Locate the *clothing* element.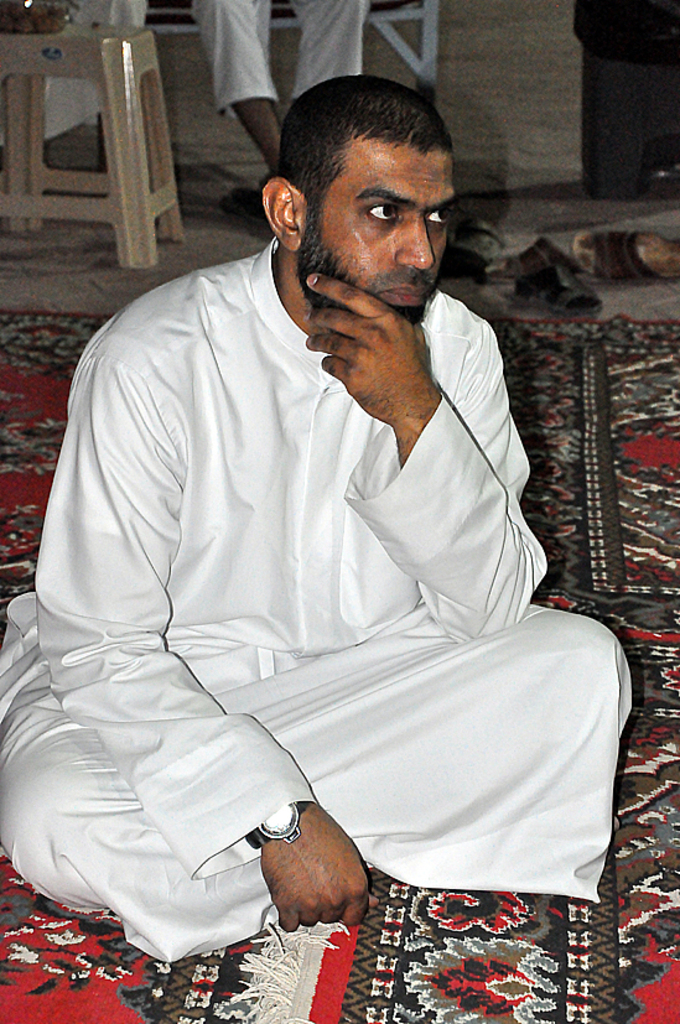
Element bbox: <bbox>194, 0, 384, 125</bbox>.
